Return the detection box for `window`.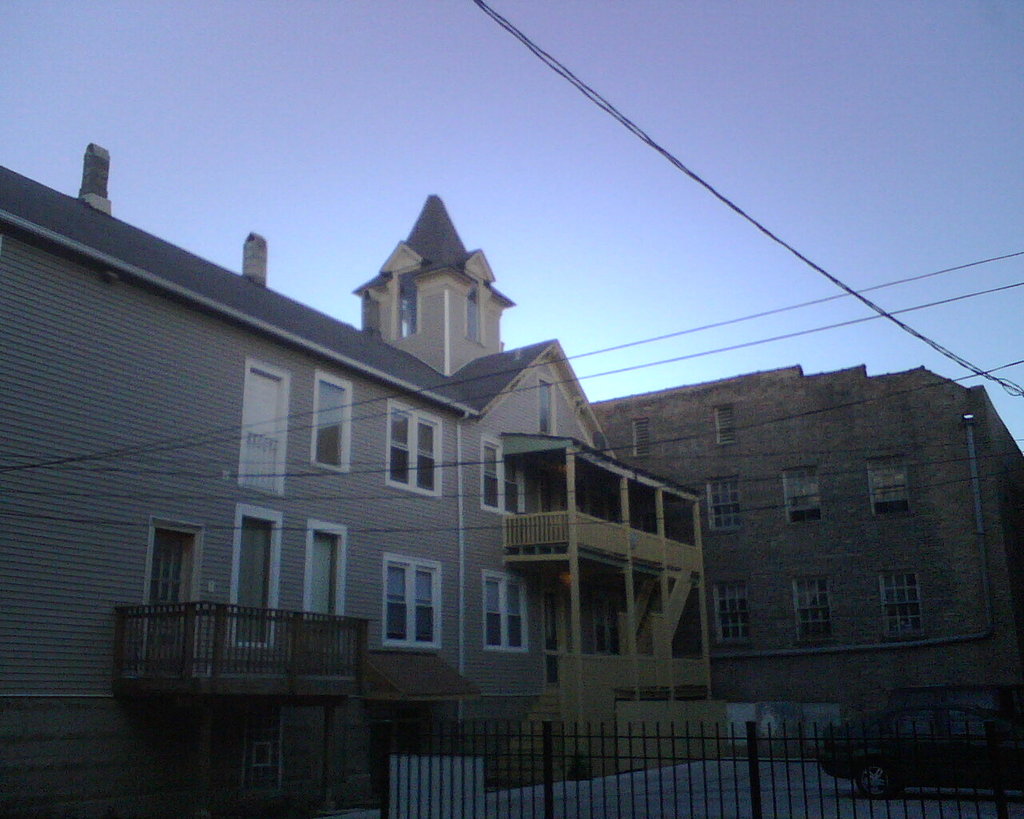
478,434,520,513.
